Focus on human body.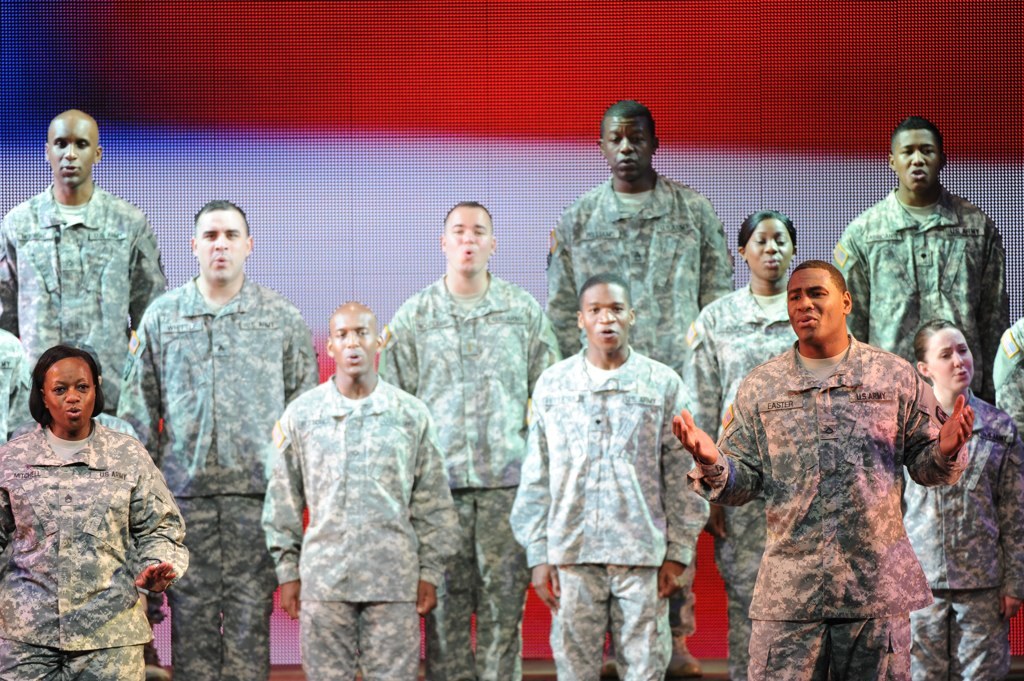
Focused at locate(848, 105, 1005, 412).
